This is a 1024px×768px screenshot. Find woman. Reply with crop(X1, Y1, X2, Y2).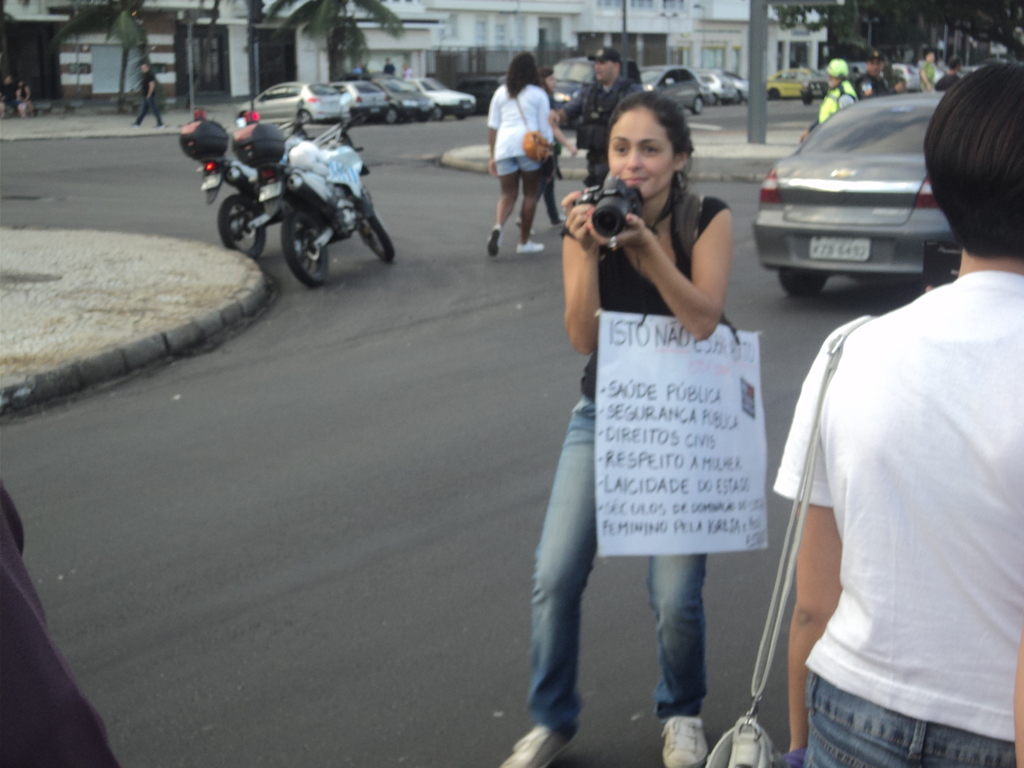
crop(772, 63, 1023, 767).
